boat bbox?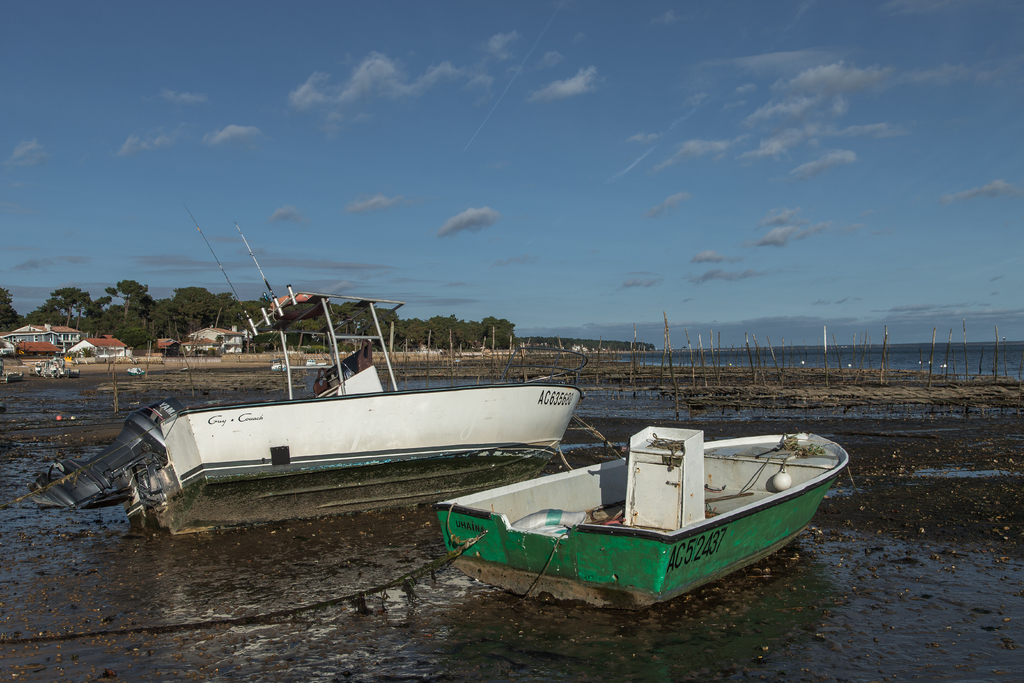
<region>430, 429, 847, 614</region>
